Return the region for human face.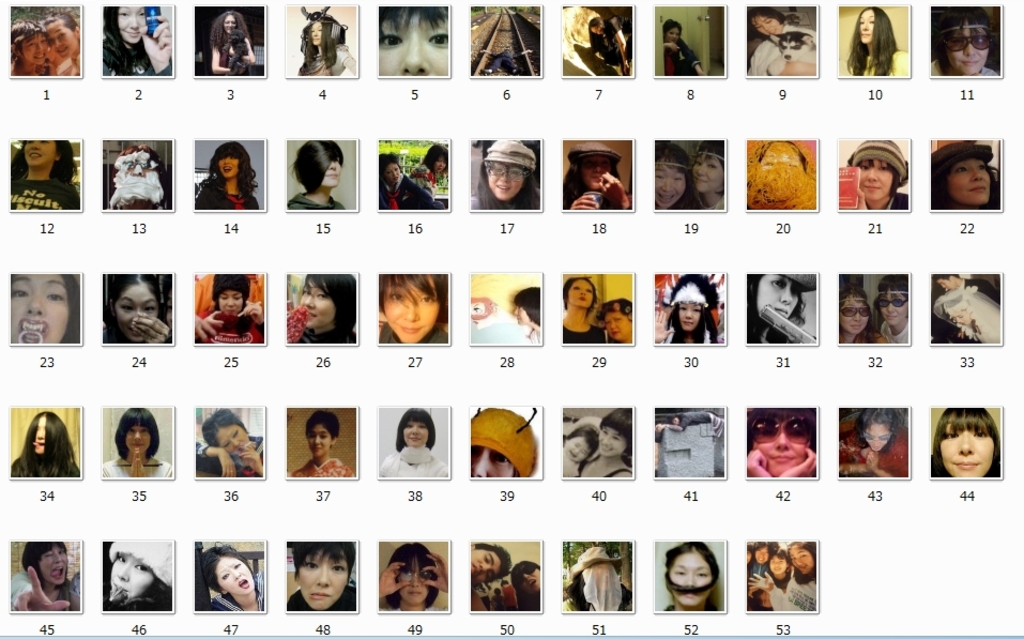
[667, 26, 678, 42].
